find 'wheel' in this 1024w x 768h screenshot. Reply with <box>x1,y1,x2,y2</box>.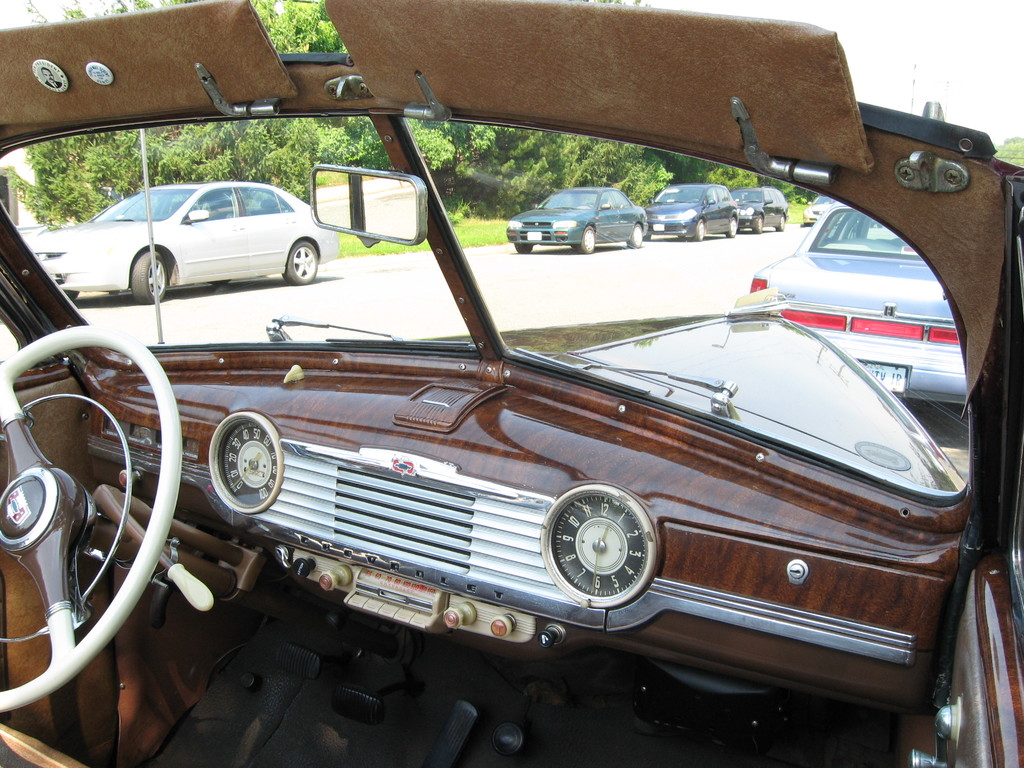
<box>129,254,169,301</box>.
